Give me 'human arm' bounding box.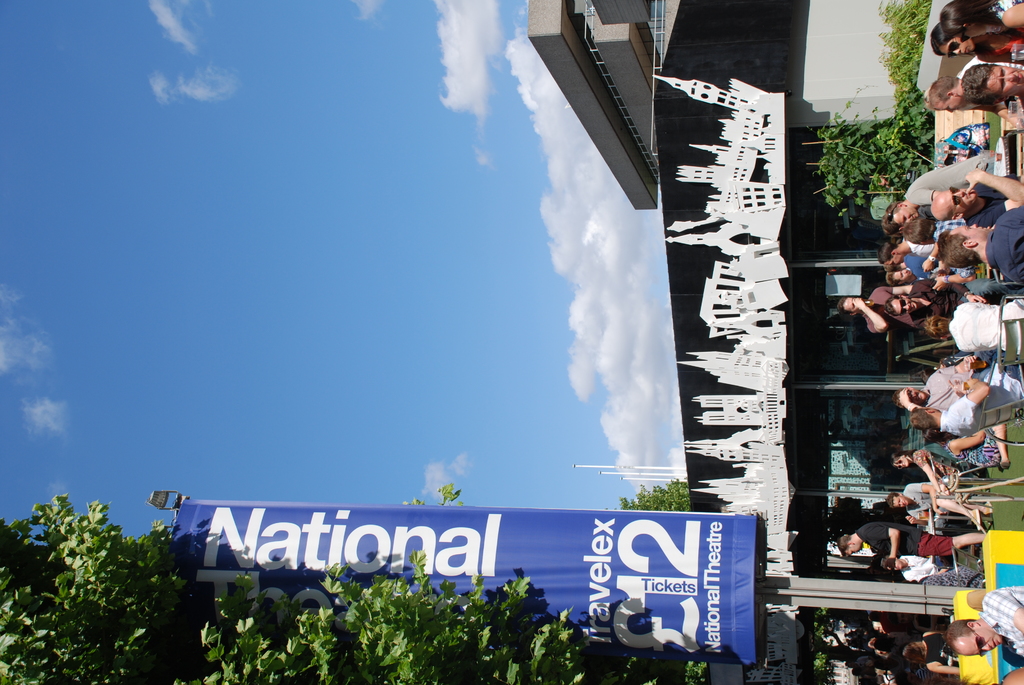
bbox=(954, 374, 996, 411).
